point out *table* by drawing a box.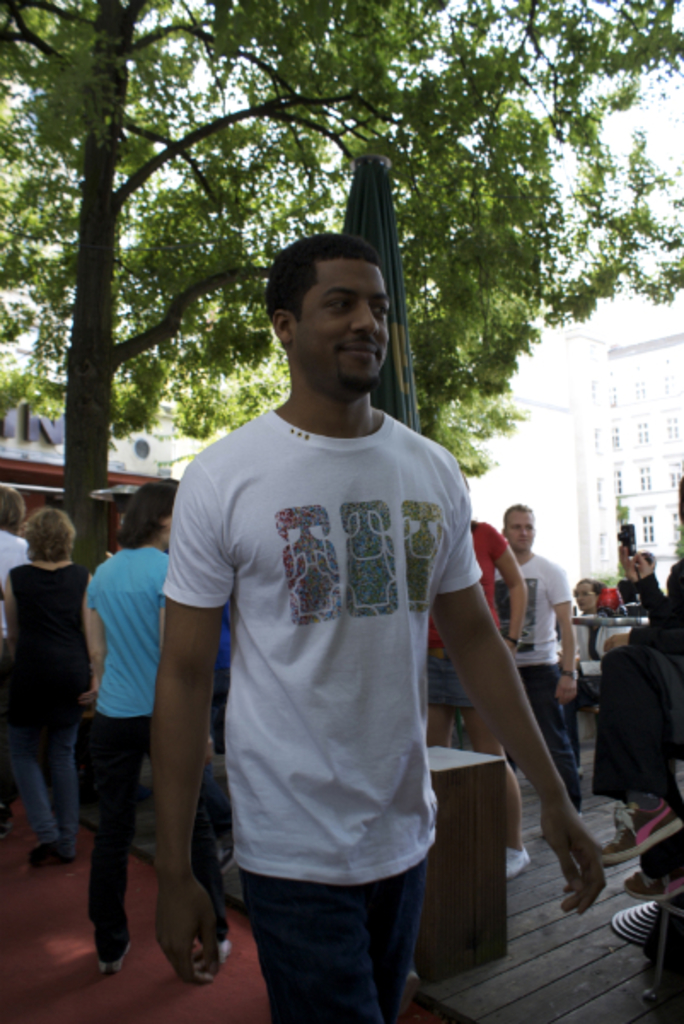
region(411, 739, 503, 973).
